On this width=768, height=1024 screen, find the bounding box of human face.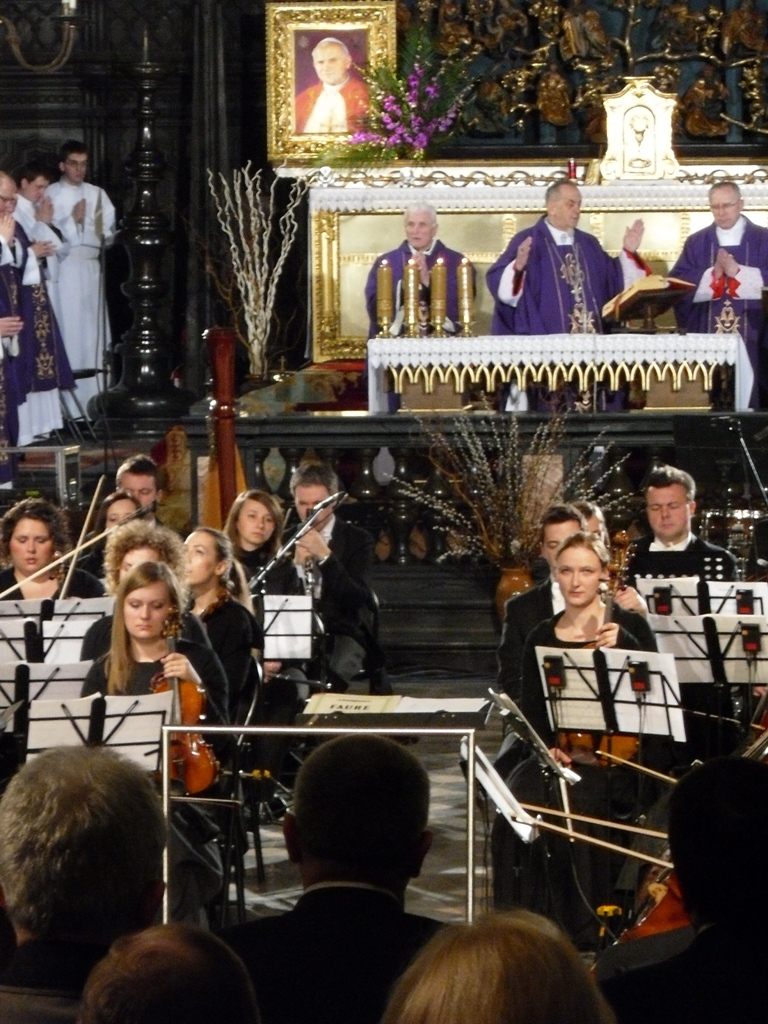
Bounding box: (0, 174, 16, 215).
